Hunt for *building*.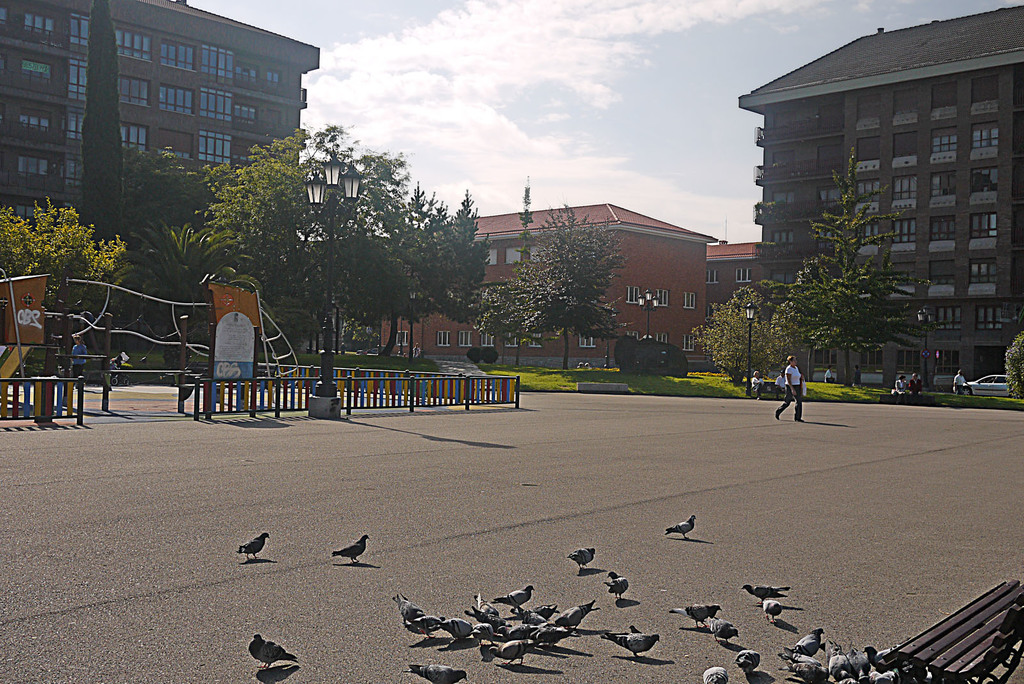
Hunted down at 705, 237, 761, 324.
